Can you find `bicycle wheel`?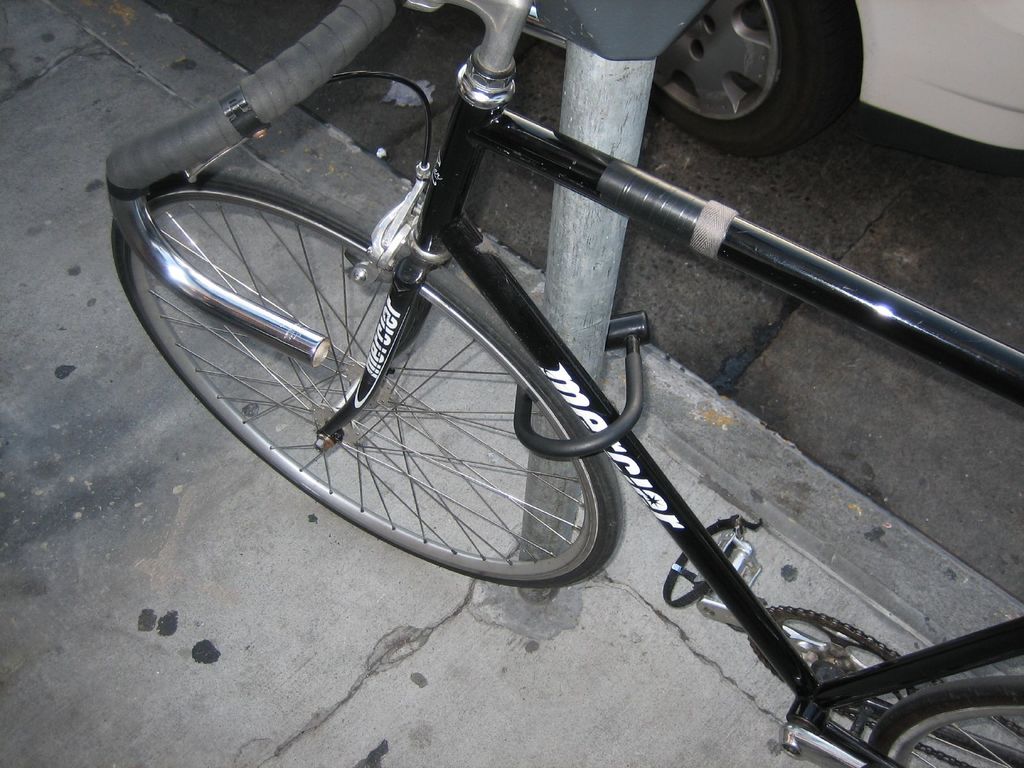
Yes, bounding box: rect(865, 675, 1023, 767).
